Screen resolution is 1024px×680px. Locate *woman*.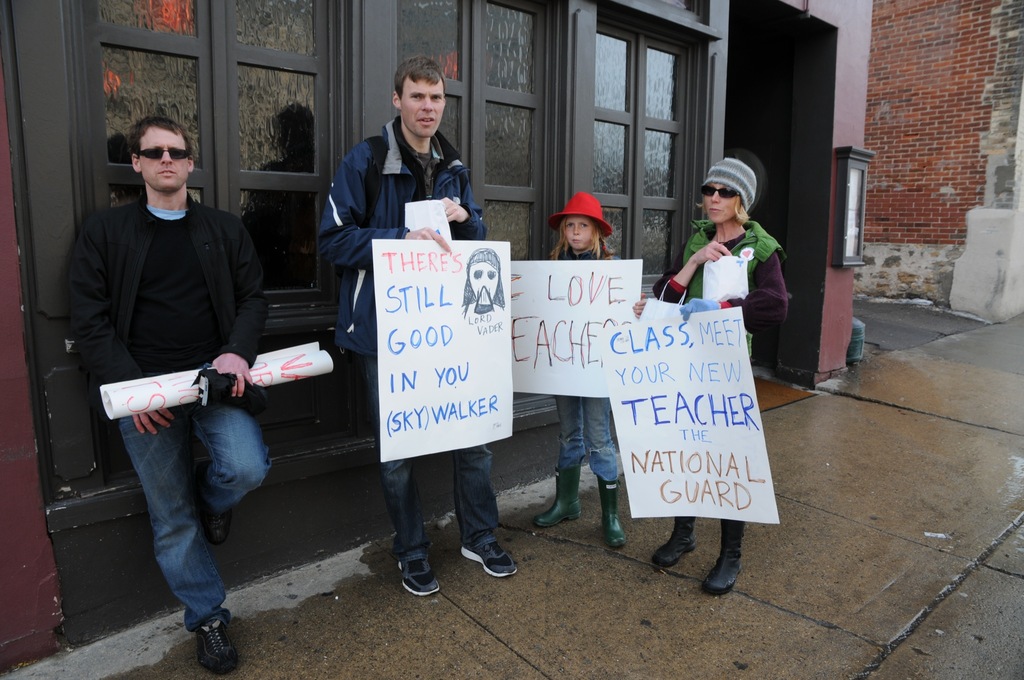
box=[652, 146, 771, 599].
